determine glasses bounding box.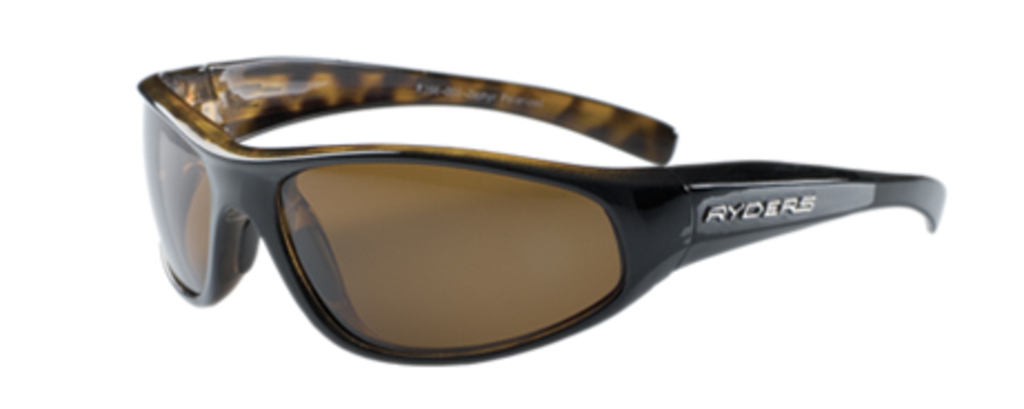
Determined: left=151, top=51, right=944, bottom=367.
